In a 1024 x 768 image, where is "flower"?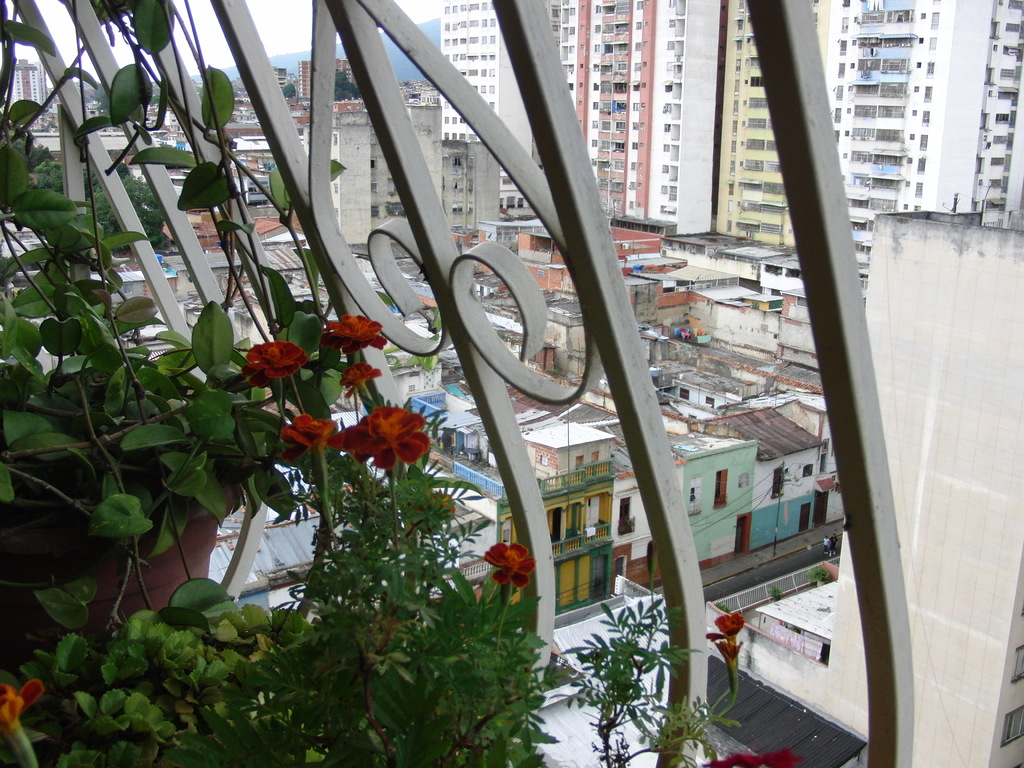
x1=319, y1=314, x2=386, y2=360.
